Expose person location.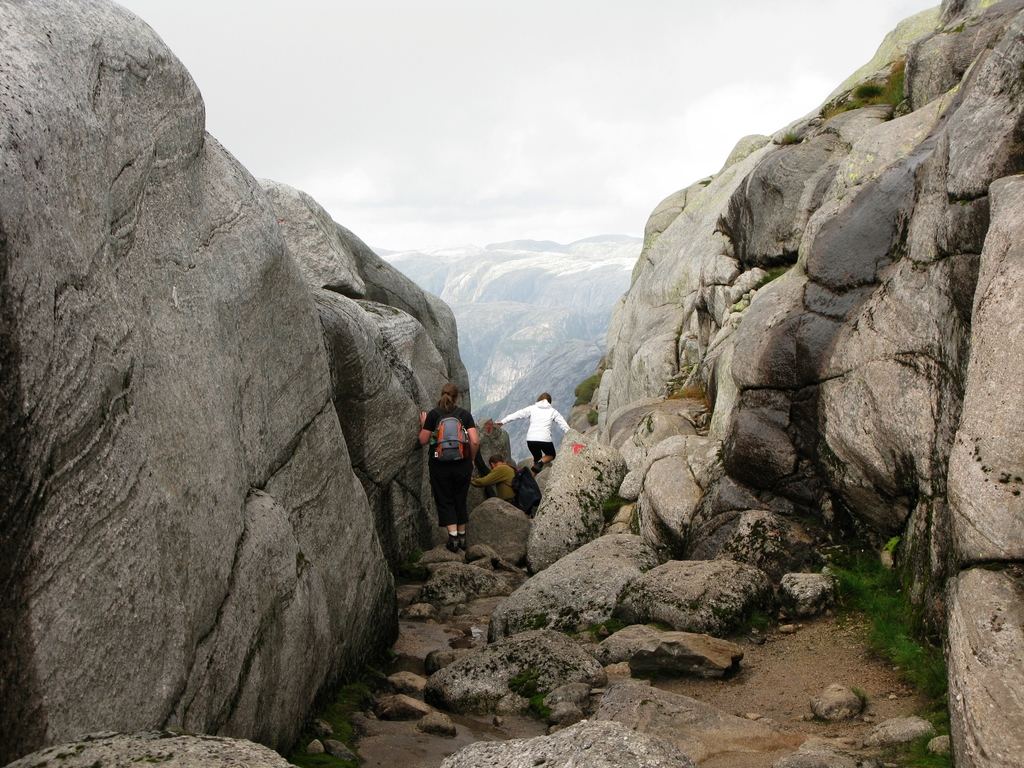
Exposed at [x1=488, y1=392, x2=580, y2=471].
